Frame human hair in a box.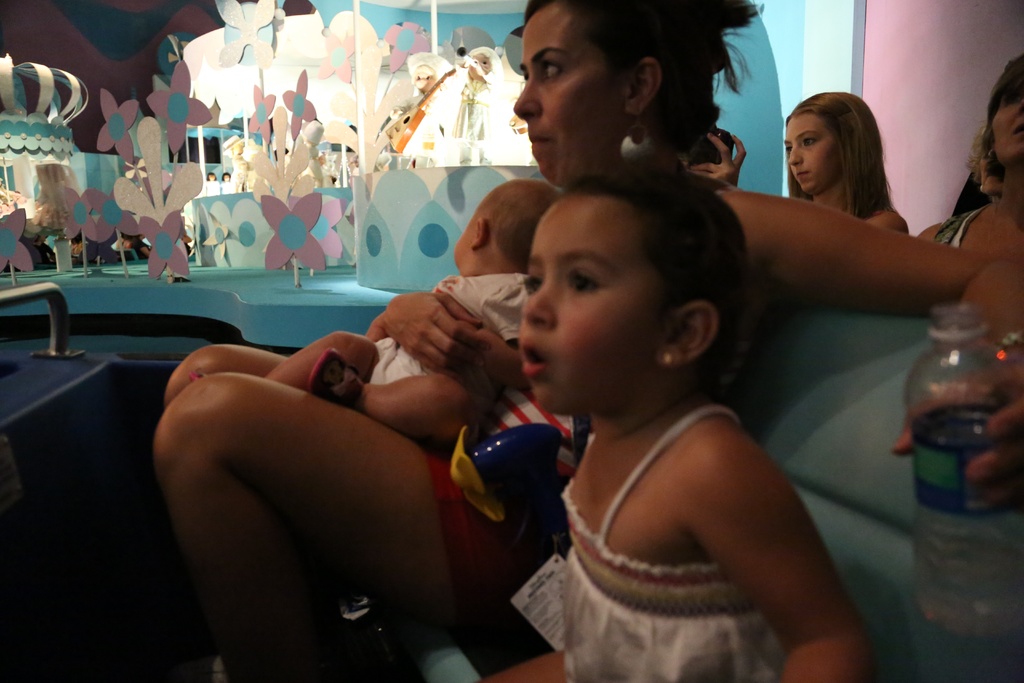
crop(790, 86, 898, 213).
